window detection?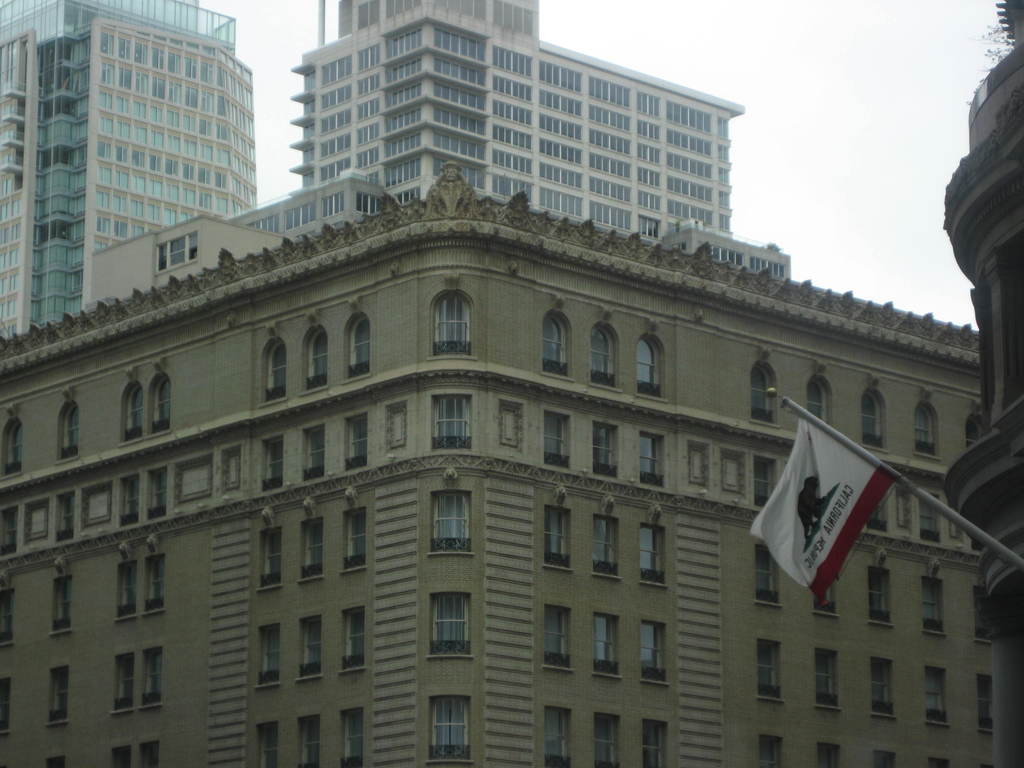
bbox(296, 613, 323, 681)
